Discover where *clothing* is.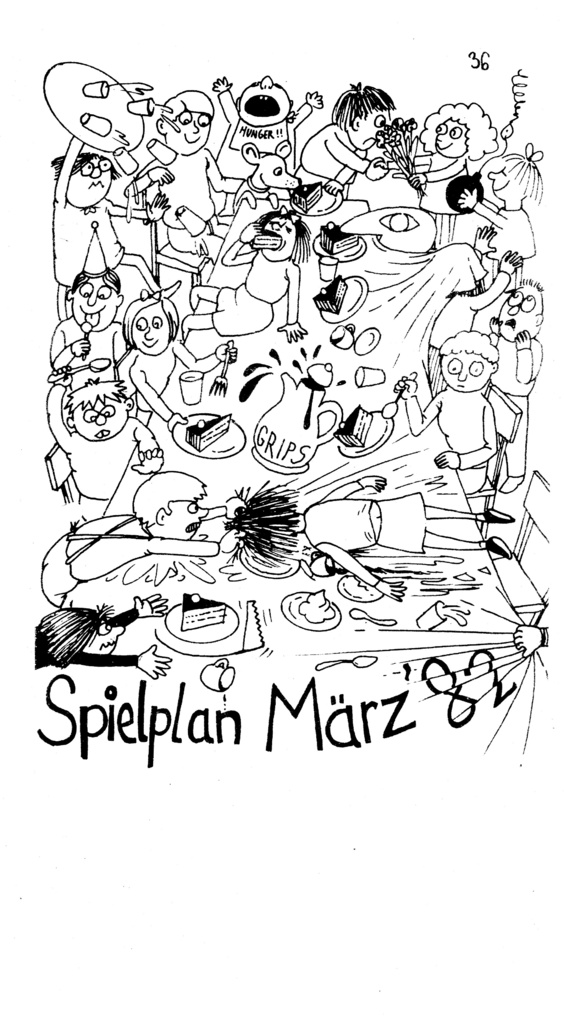
Discovered at x1=492 y1=340 x2=542 y2=479.
